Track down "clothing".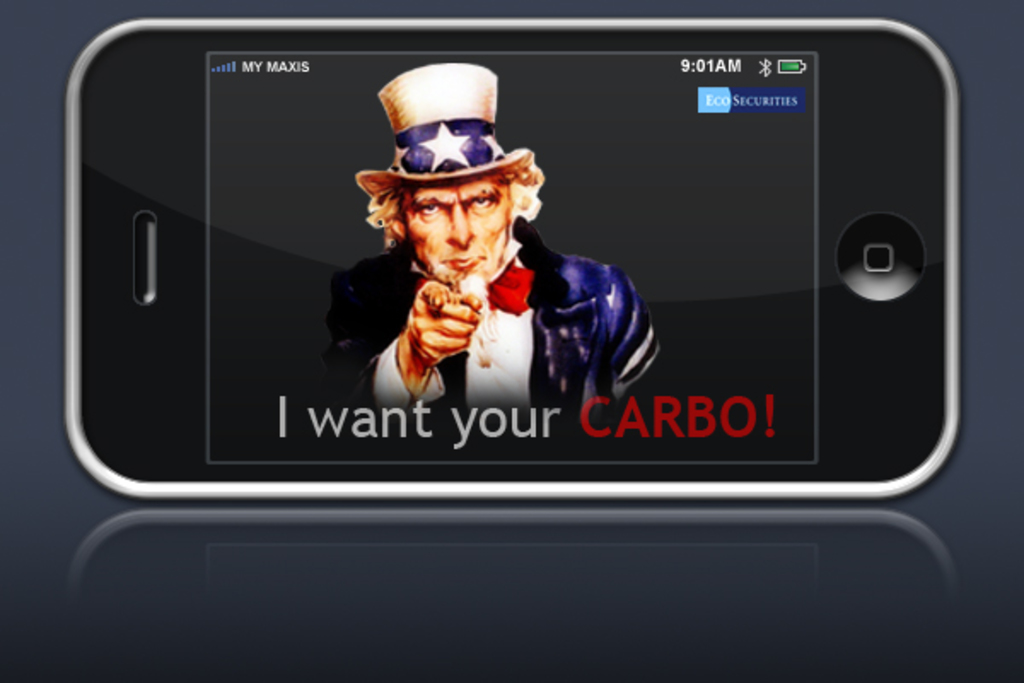
Tracked to <box>295,207,691,451</box>.
